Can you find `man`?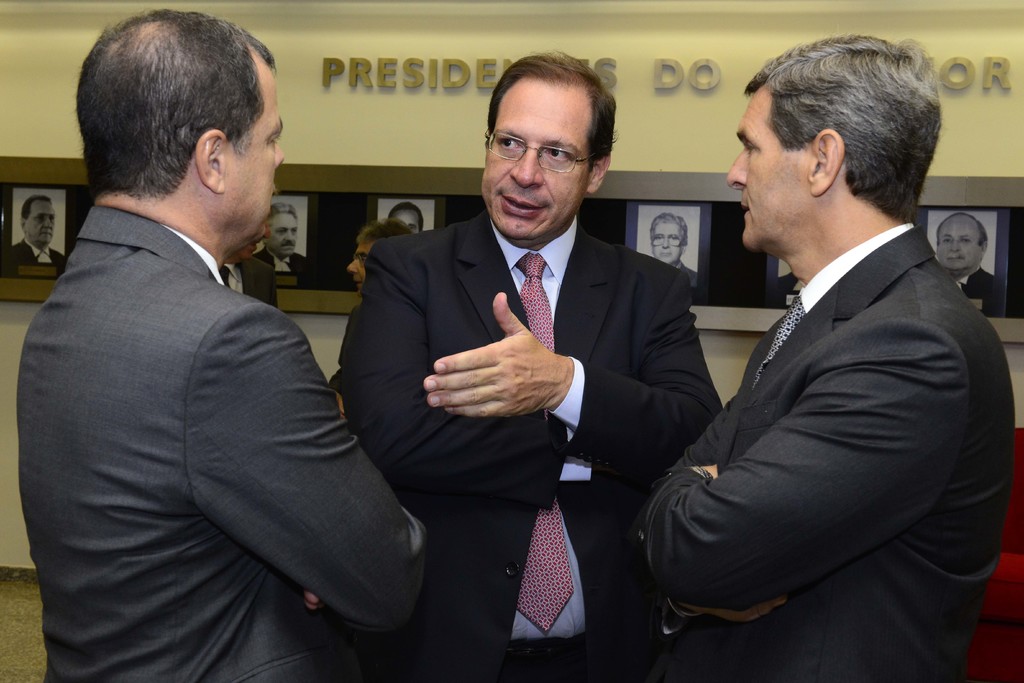
Yes, bounding box: box=[318, 218, 417, 406].
